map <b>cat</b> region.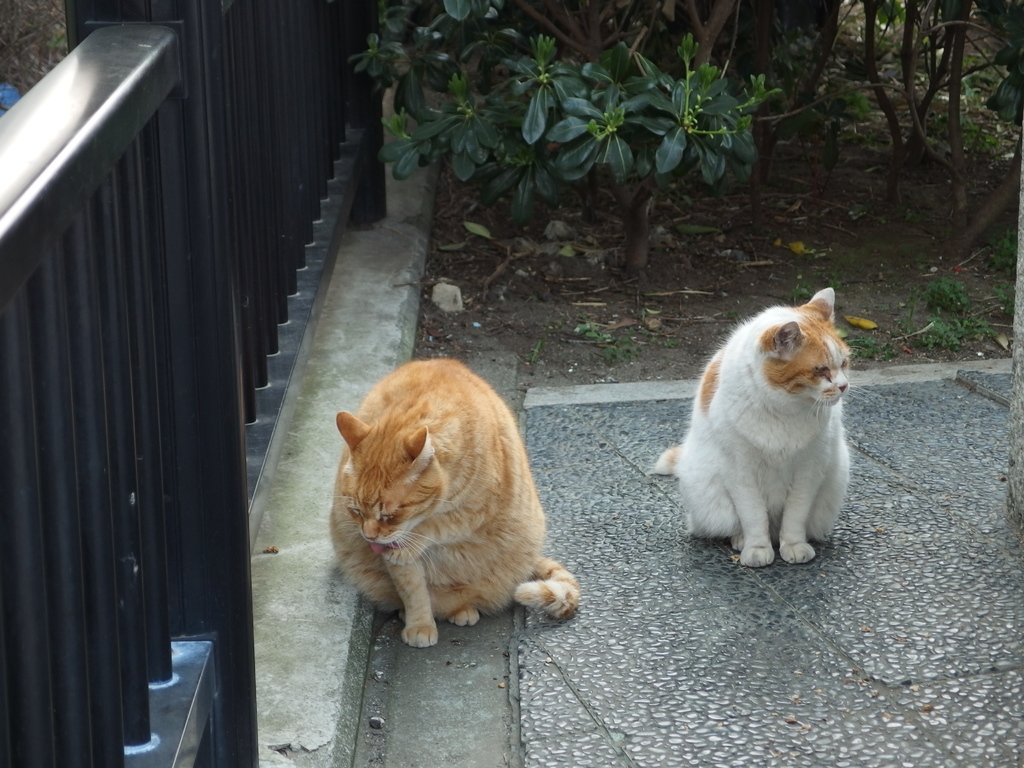
Mapped to [324,357,582,651].
